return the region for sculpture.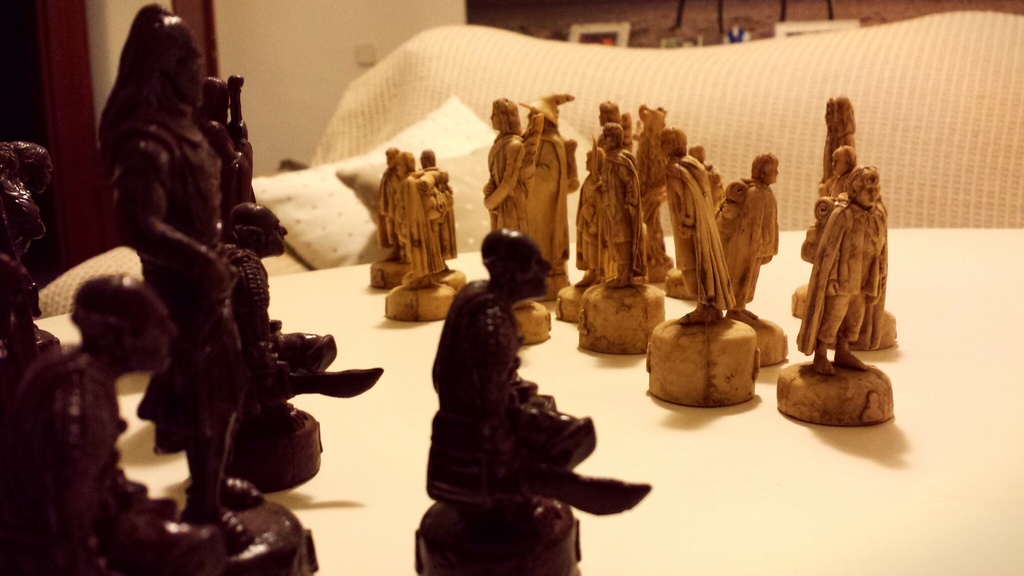
x1=640, y1=127, x2=755, y2=404.
